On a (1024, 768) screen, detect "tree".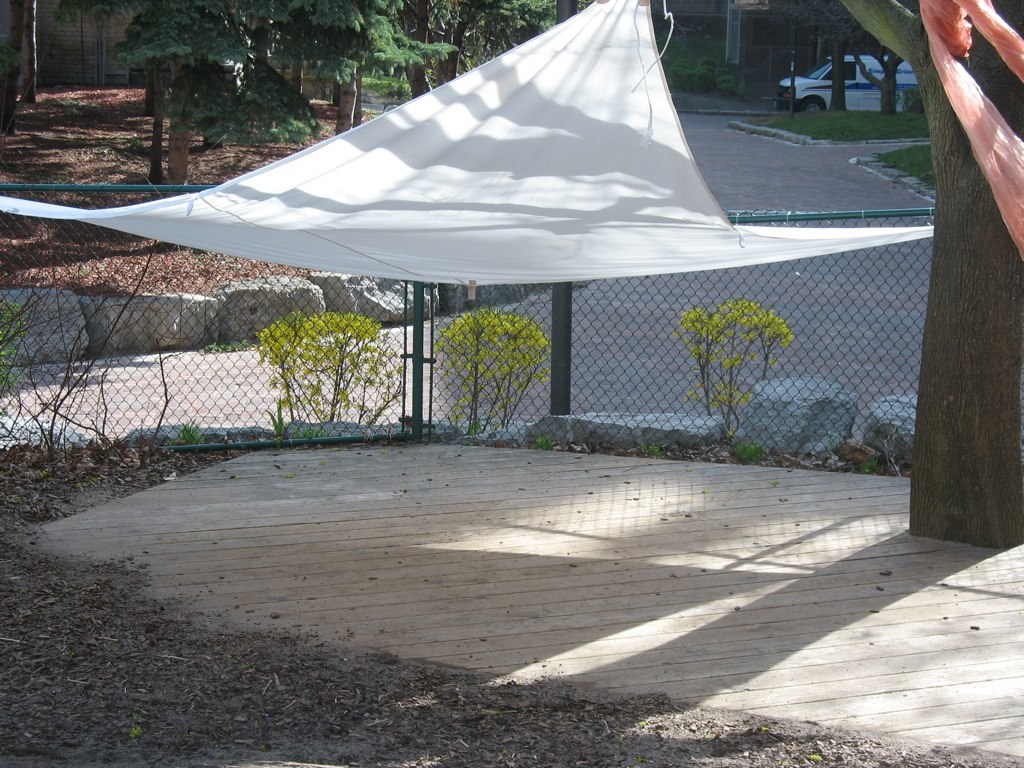
select_region(433, 302, 560, 434).
